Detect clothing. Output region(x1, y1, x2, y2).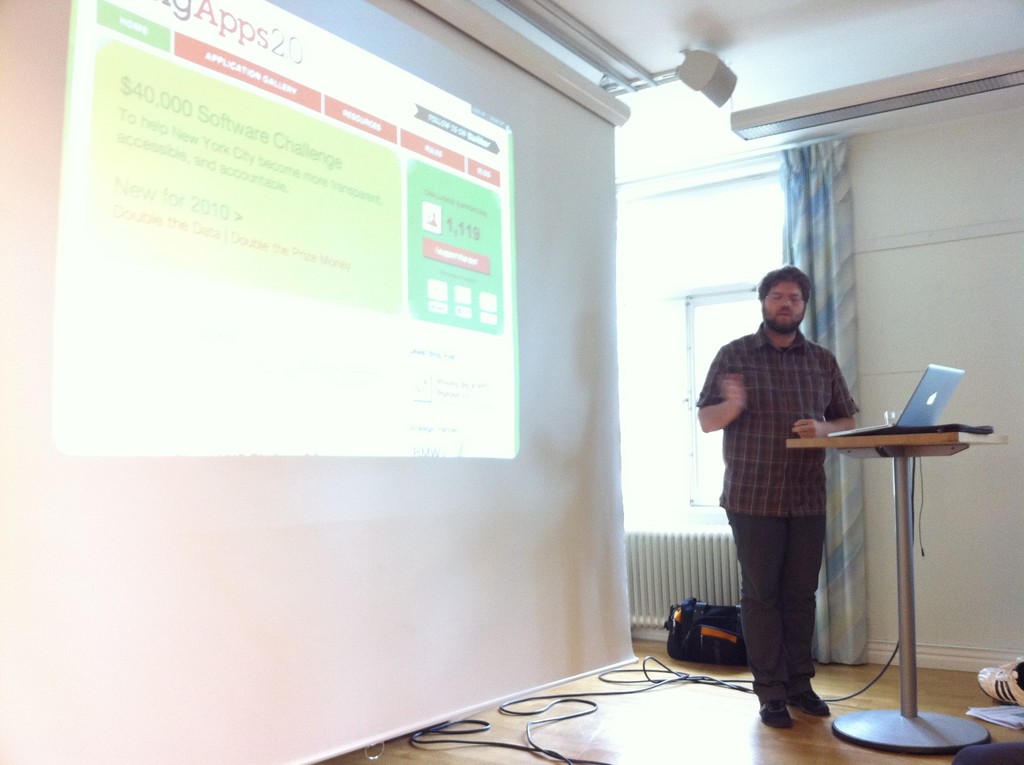
region(719, 283, 867, 693).
